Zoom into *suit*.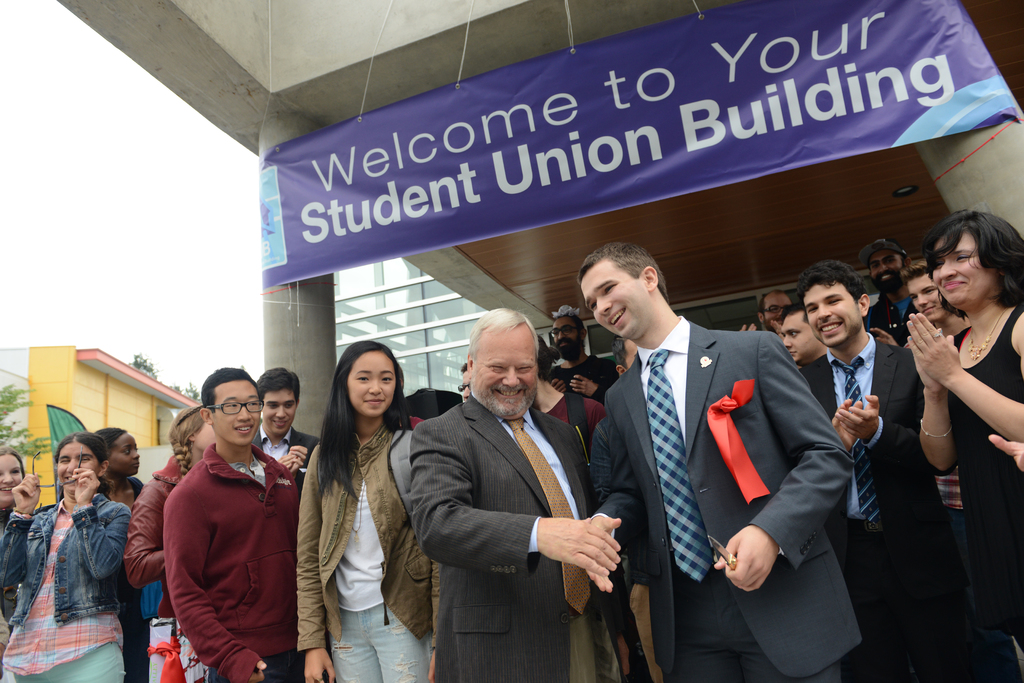
Zoom target: <bbox>403, 332, 634, 664</bbox>.
